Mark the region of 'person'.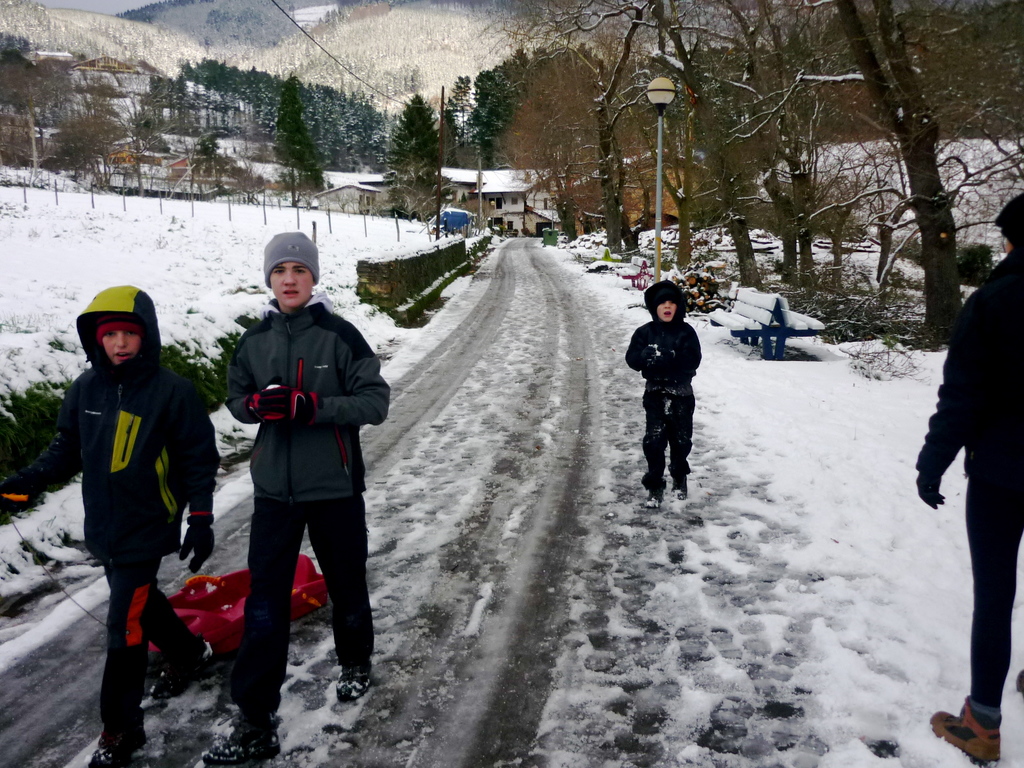
Region: <region>915, 188, 1023, 766</region>.
